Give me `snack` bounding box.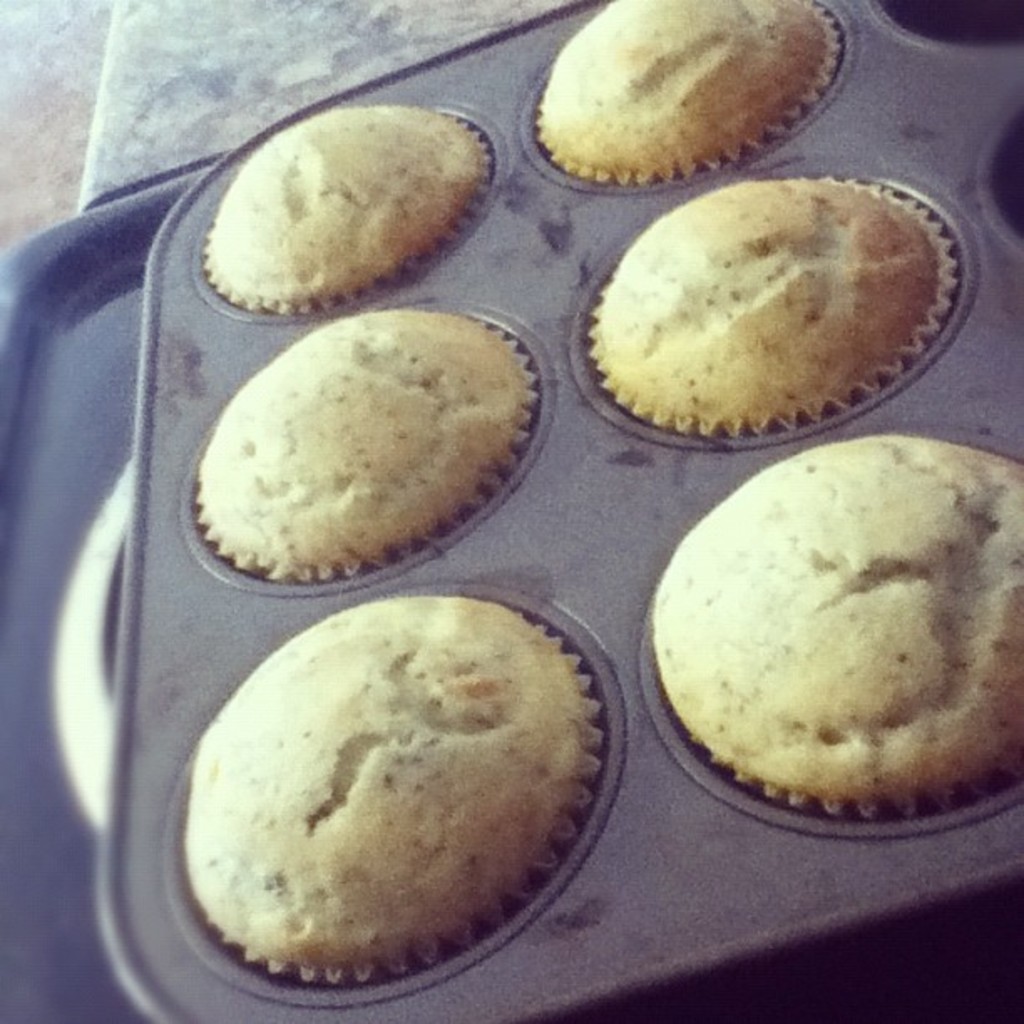
BBox(535, 0, 840, 177).
